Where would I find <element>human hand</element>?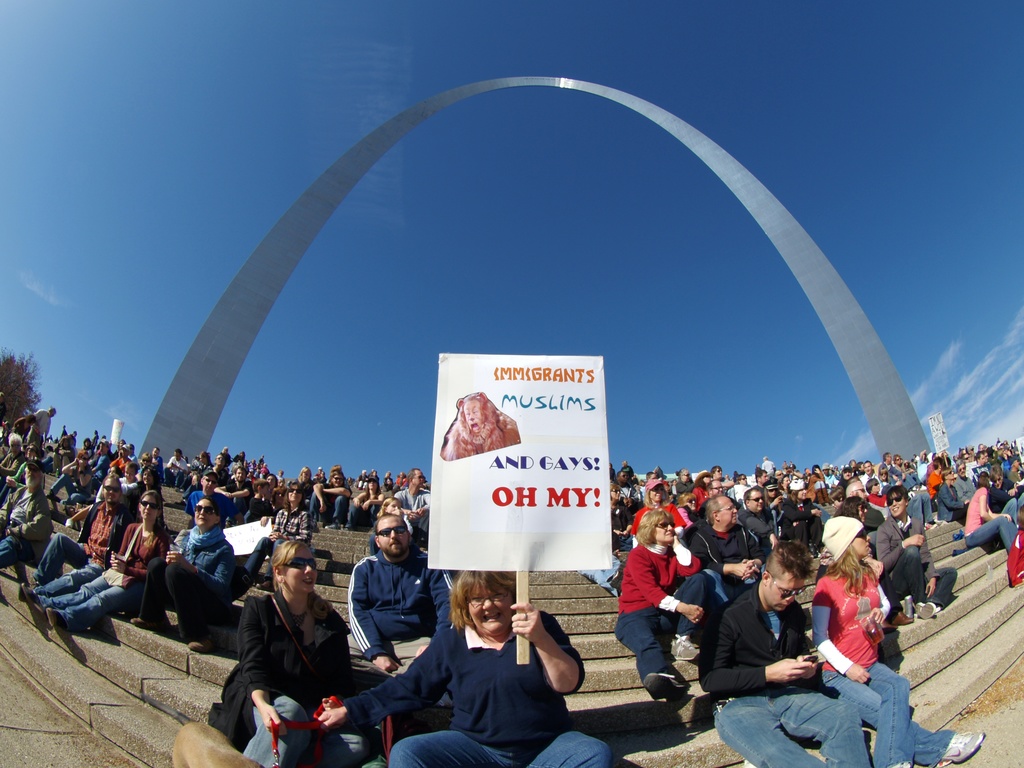
At locate(225, 491, 236, 500).
